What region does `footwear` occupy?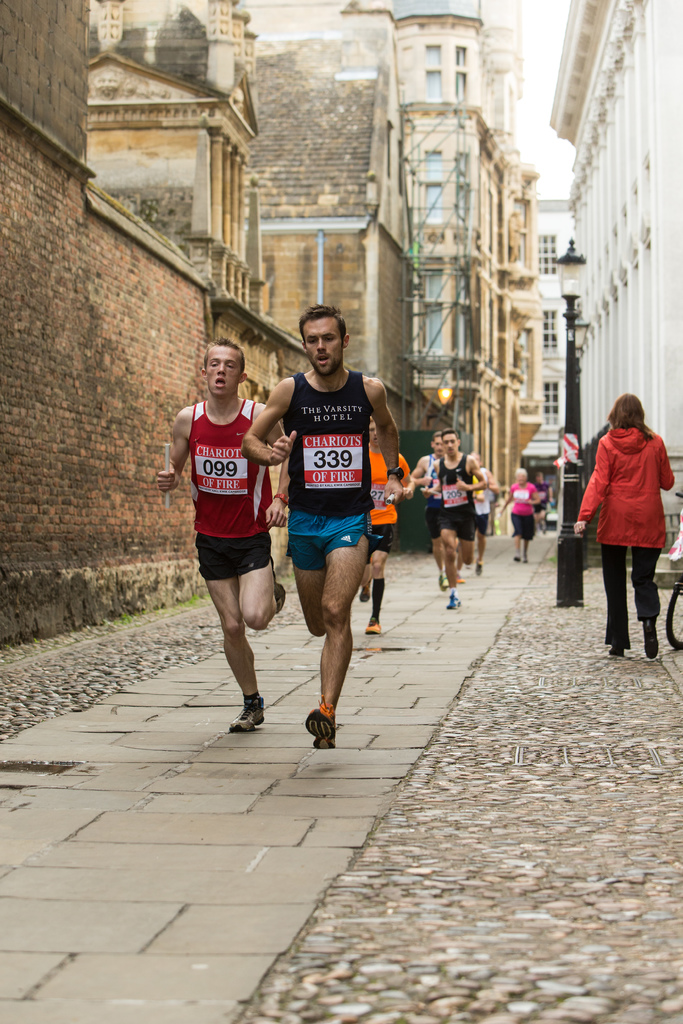
crop(642, 620, 658, 660).
